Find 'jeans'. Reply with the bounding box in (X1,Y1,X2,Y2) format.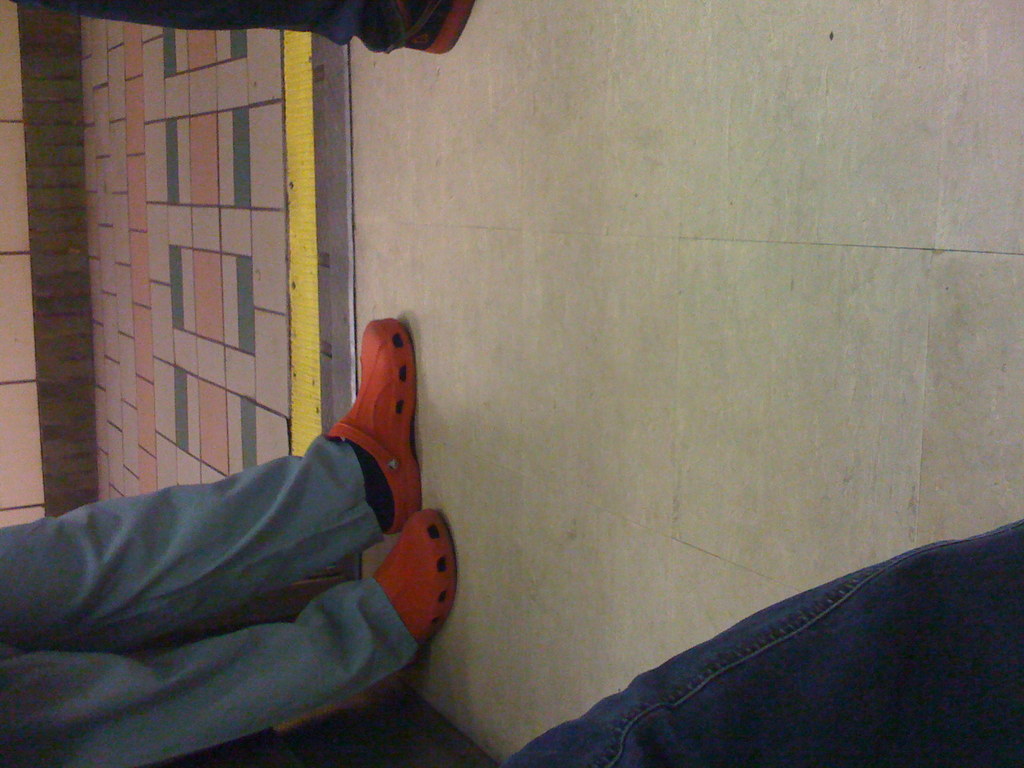
(11,0,379,45).
